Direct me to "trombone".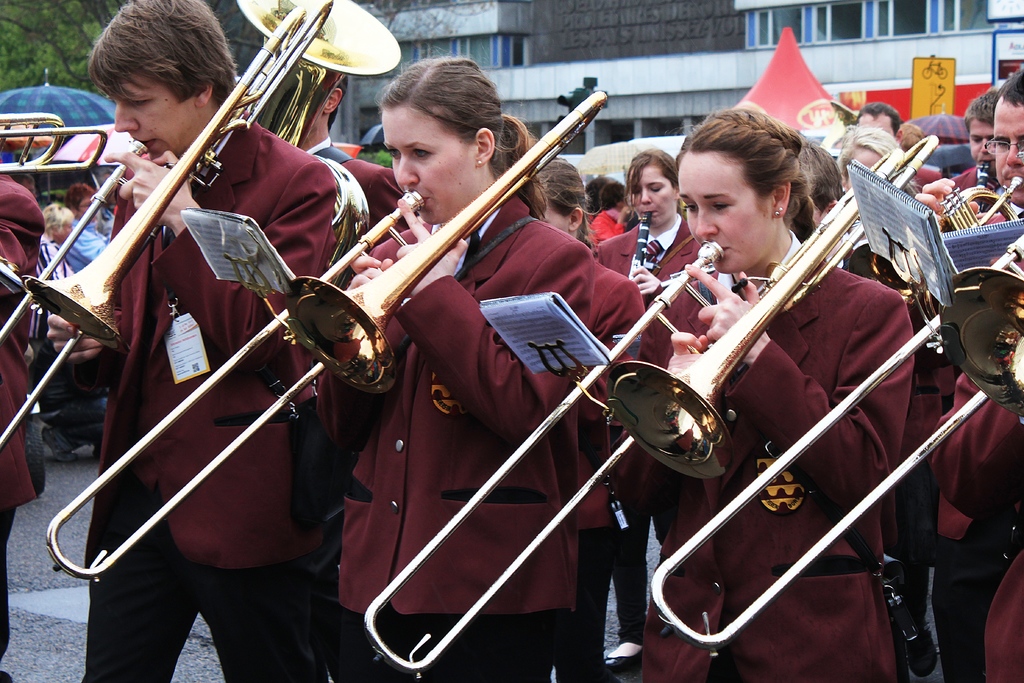
Direction: detection(55, 95, 607, 582).
